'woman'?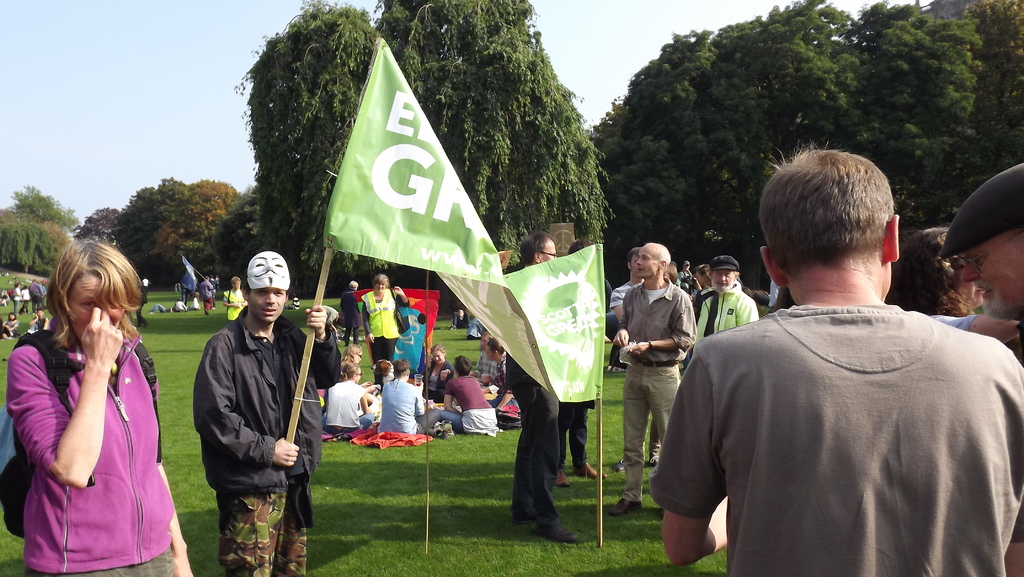
locate(320, 361, 375, 438)
